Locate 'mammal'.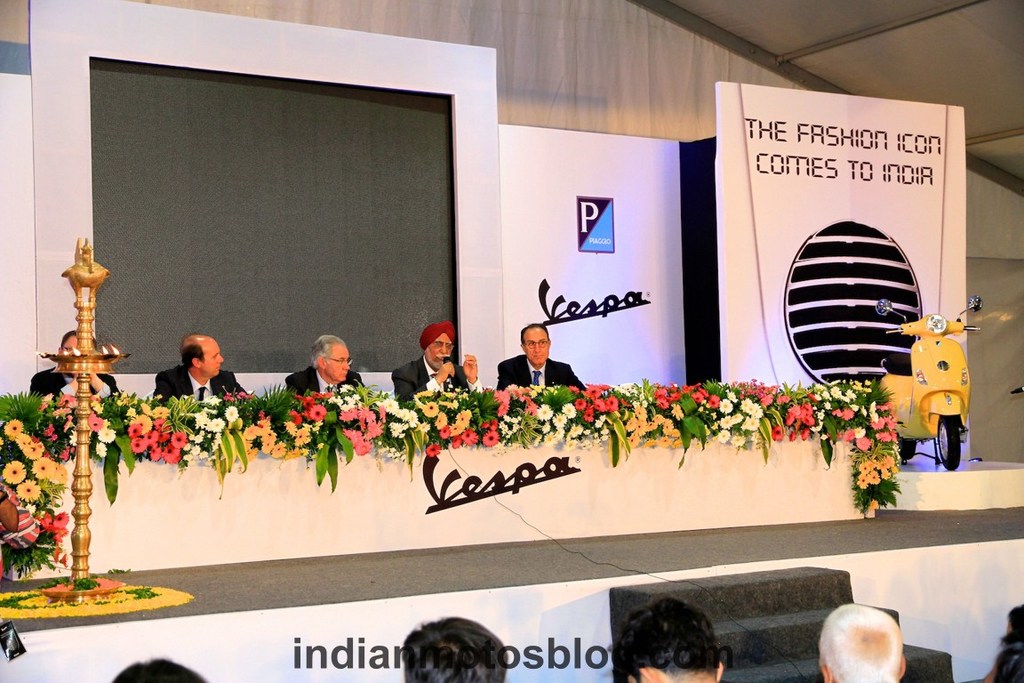
Bounding box: [400,613,508,682].
